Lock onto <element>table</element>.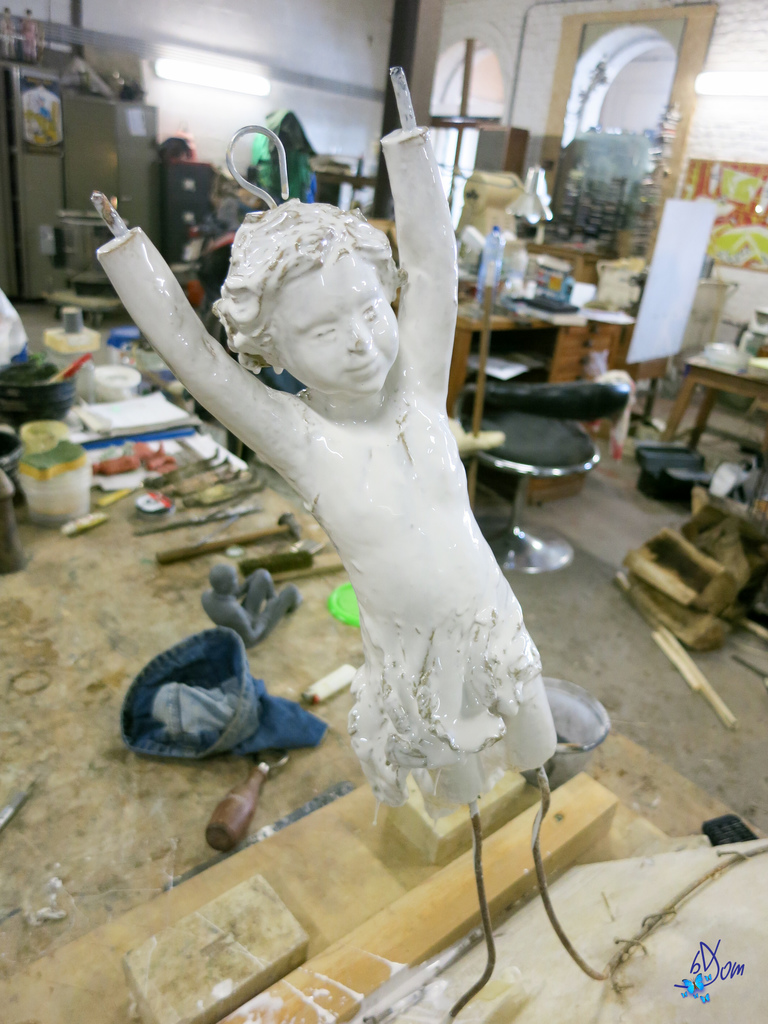
Locked: [left=653, top=352, right=767, bottom=426].
